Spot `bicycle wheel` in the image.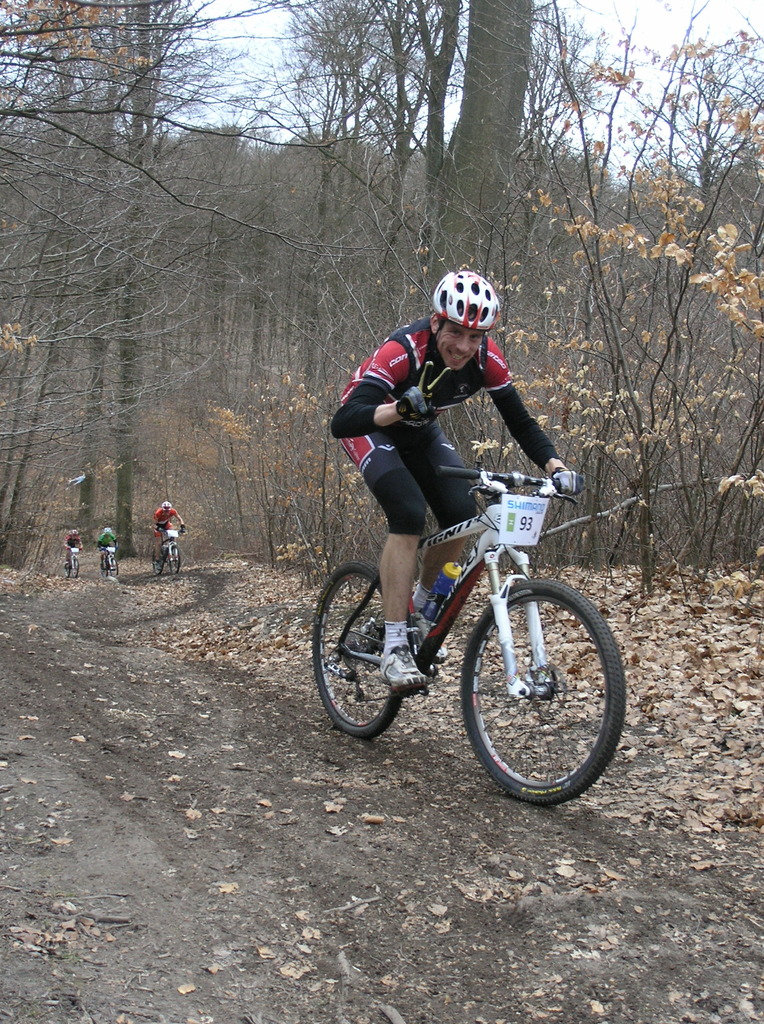
`bicycle wheel` found at x1=453 y1=576 x2=628 y2=815.
